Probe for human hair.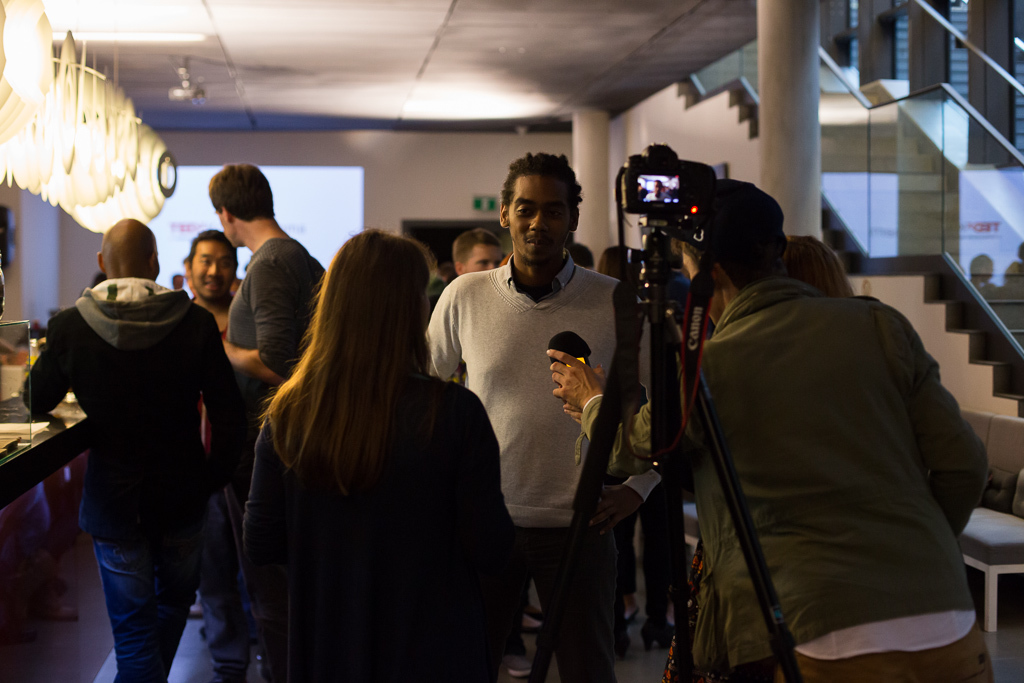
Probe result: locate(188, 230, 239, 270).
